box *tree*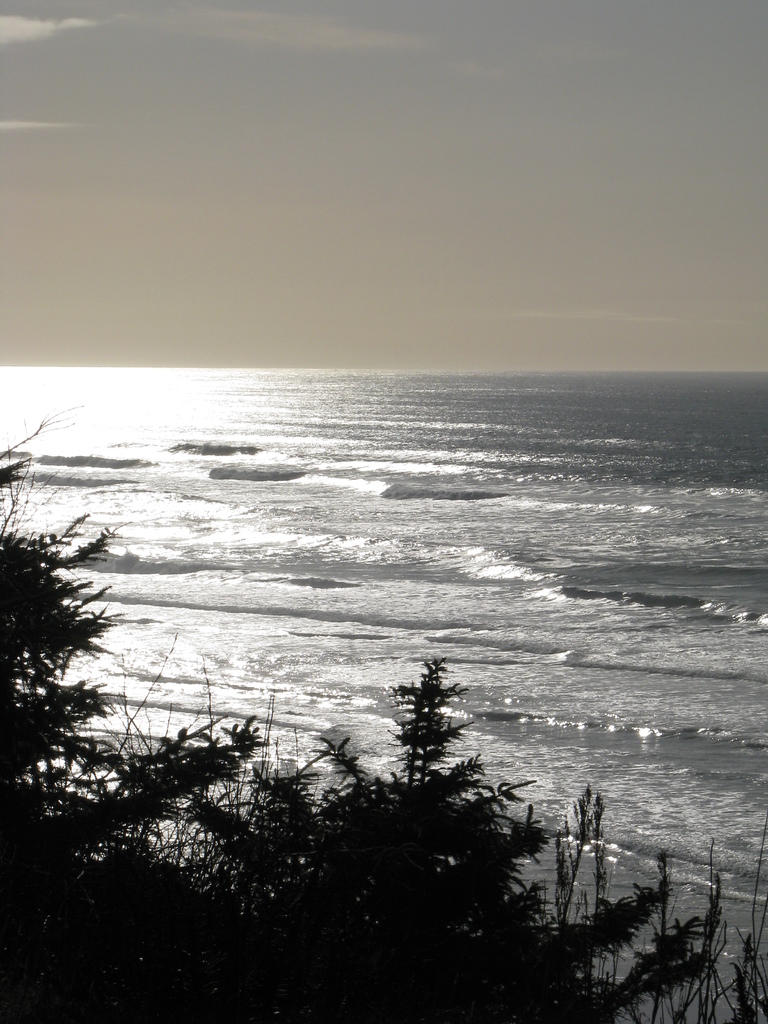
0,417,239,958
